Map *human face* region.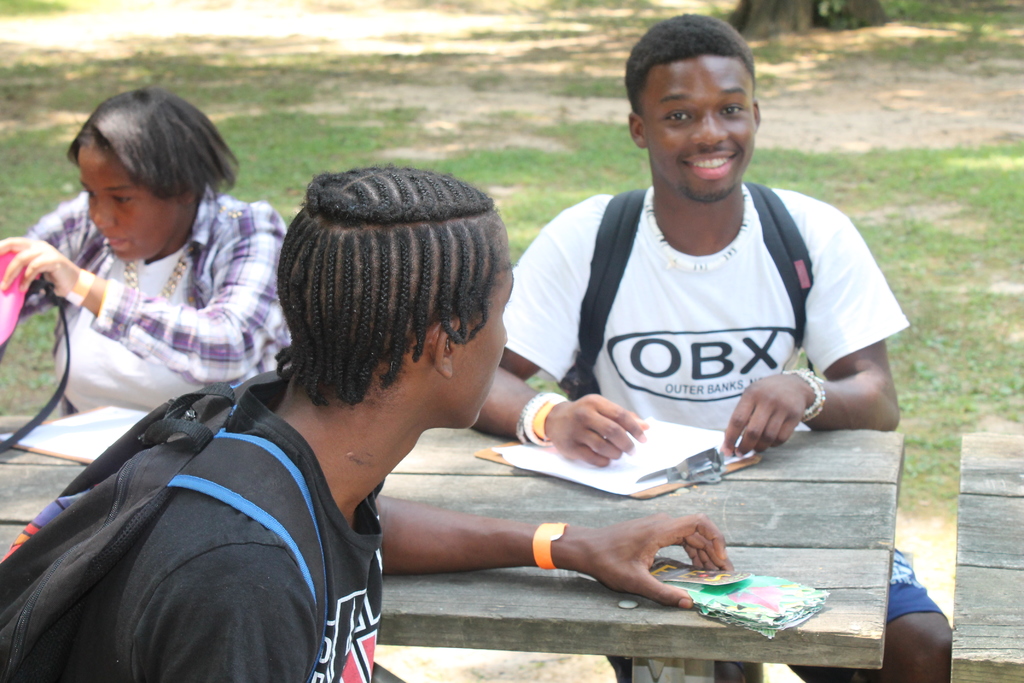
Mapped to (641,54,757,204).
